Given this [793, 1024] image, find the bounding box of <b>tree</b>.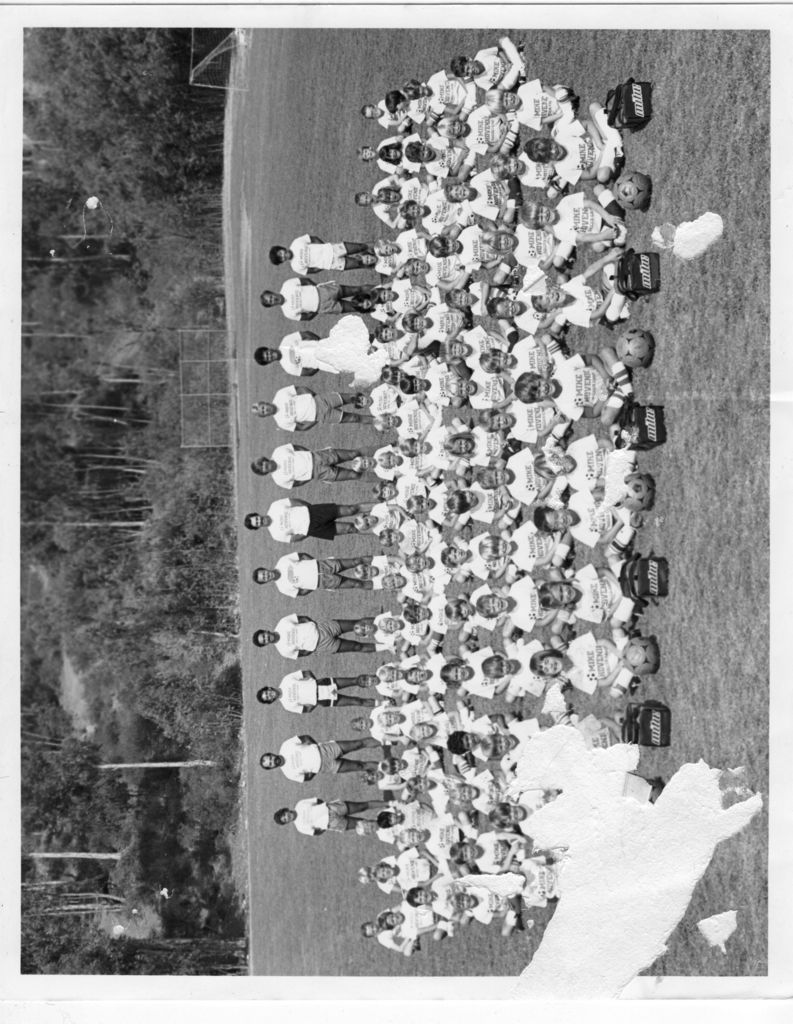
bbox=[19, 840, 245, 972].
